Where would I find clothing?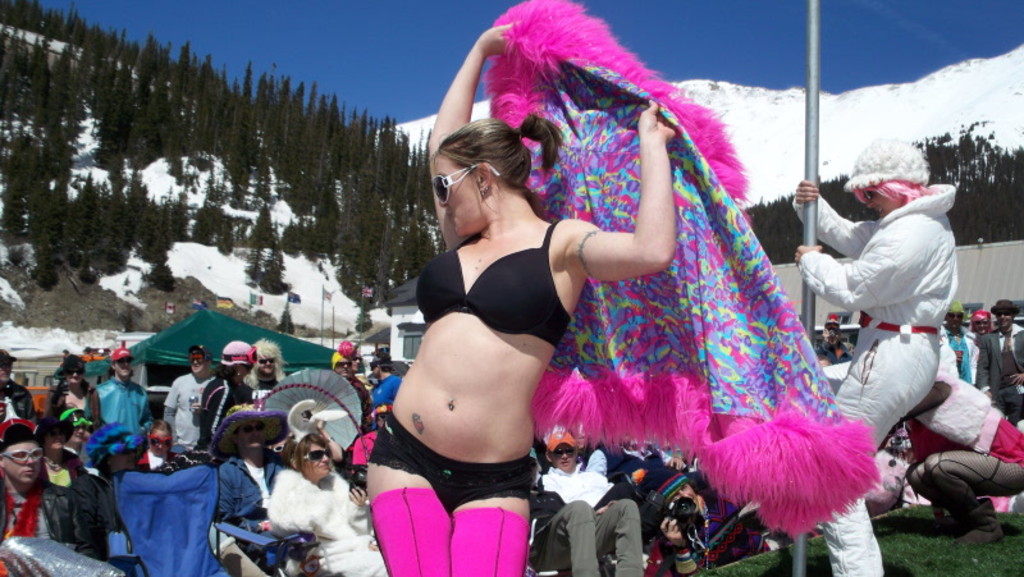
At (269, 476, 384, 576).
